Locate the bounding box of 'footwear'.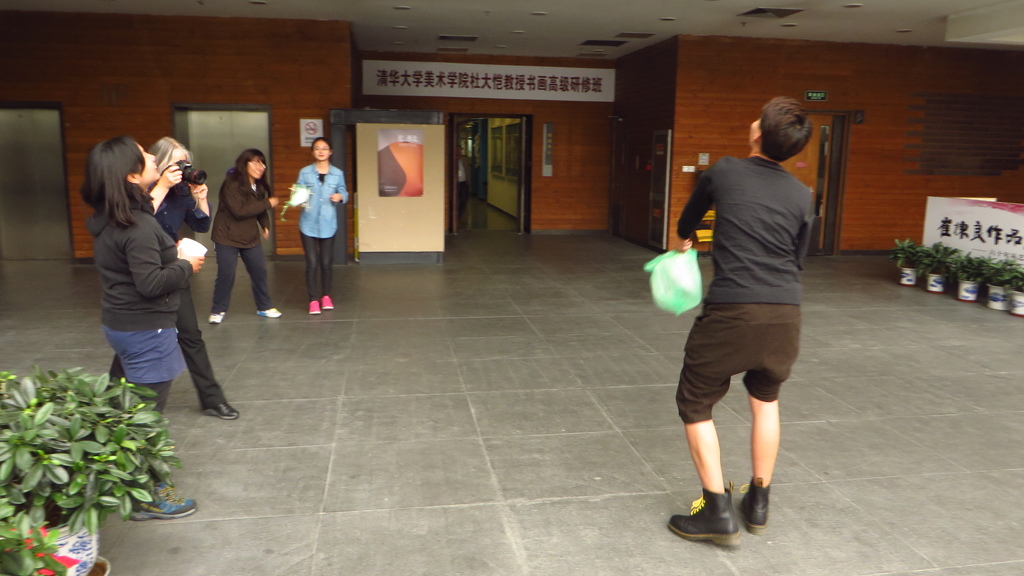
Bounding box: BBox(687, 477, 762, 544).
